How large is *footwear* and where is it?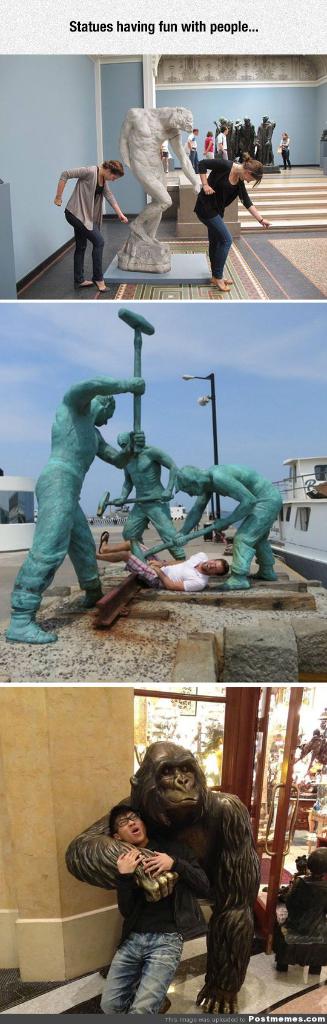
Bounding box: 222, 573, 248, 591.
